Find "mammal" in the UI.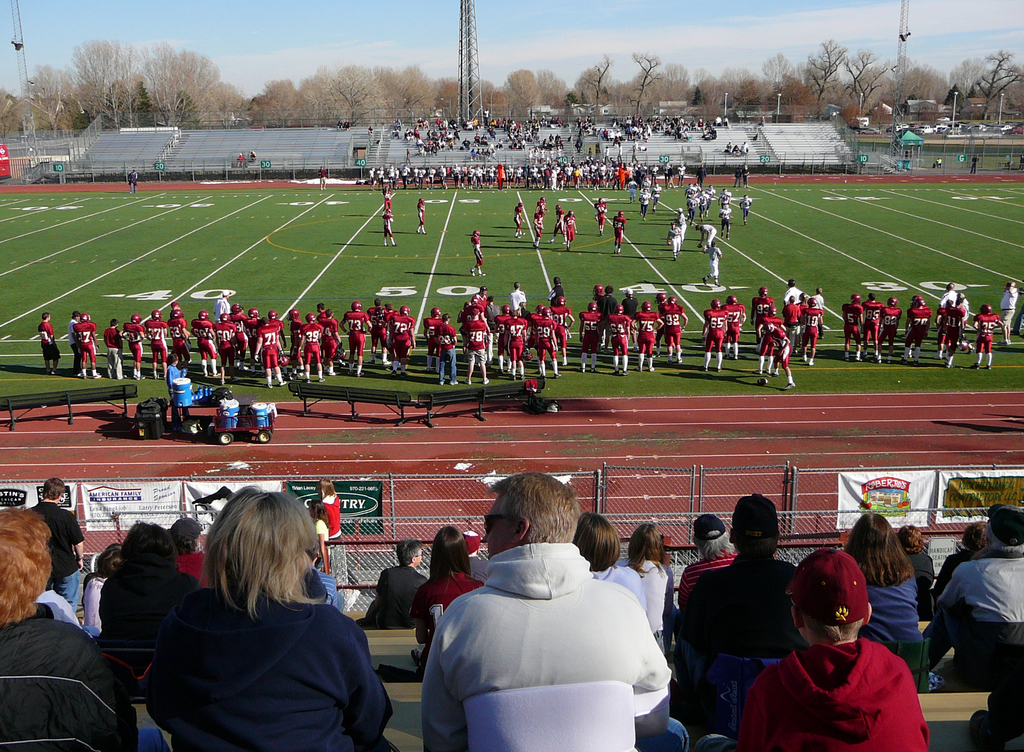
UI element at detection(314, 166, 335, 194).
